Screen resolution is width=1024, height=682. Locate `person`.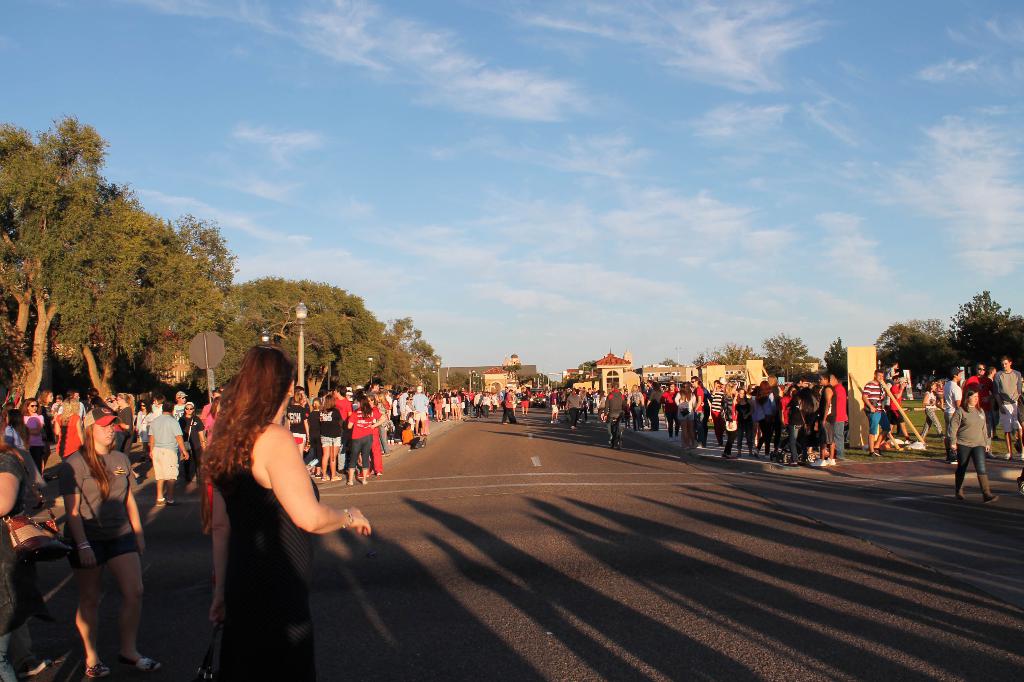
x1=58 y1=405 x2=165 y2=681.
